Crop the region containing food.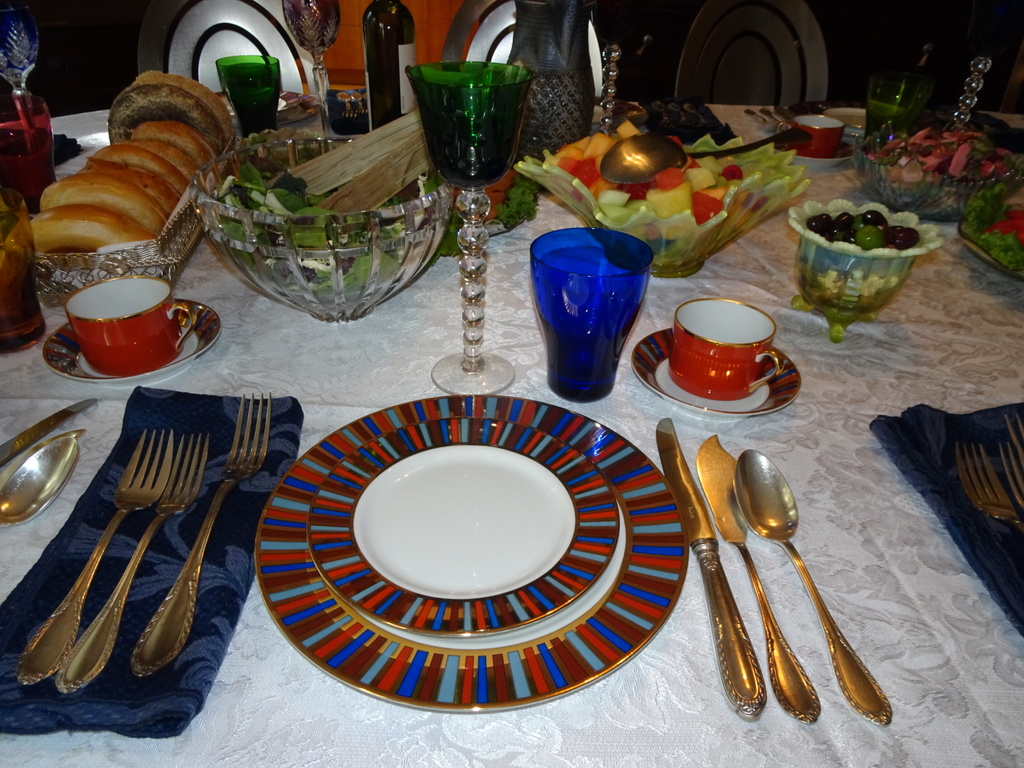
Crop region: (left=241, top=124, right=319, bottom=168).
